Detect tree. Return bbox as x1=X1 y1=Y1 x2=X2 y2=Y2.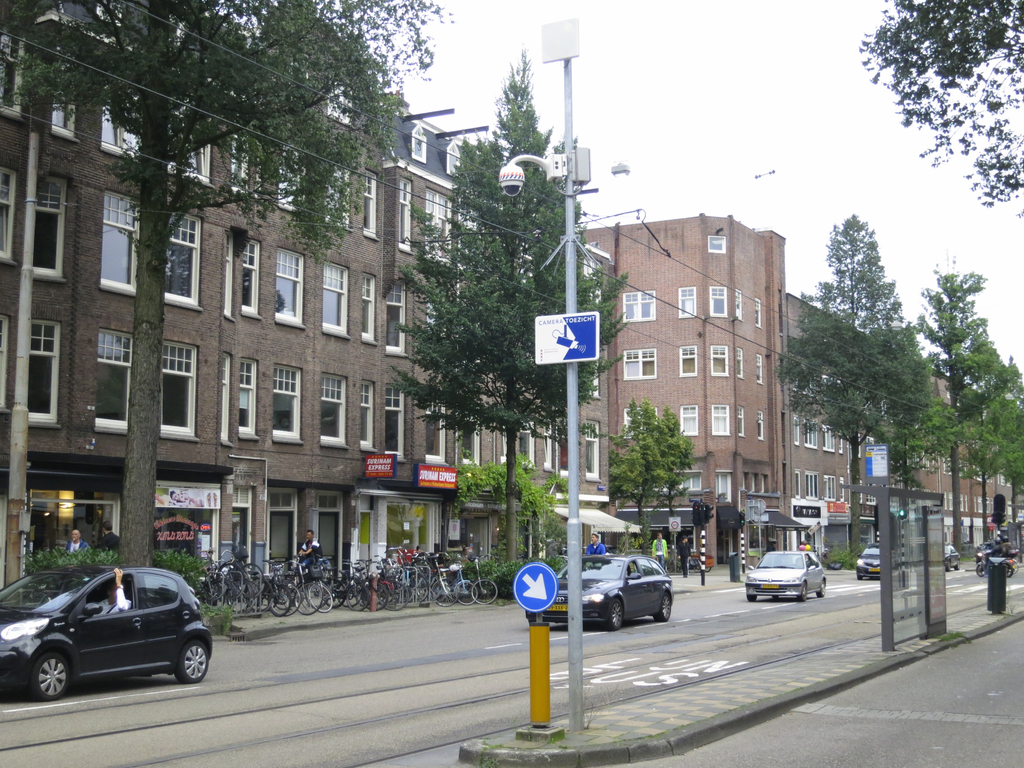
x1=860 y1=0 x2=1023 y2=221.
